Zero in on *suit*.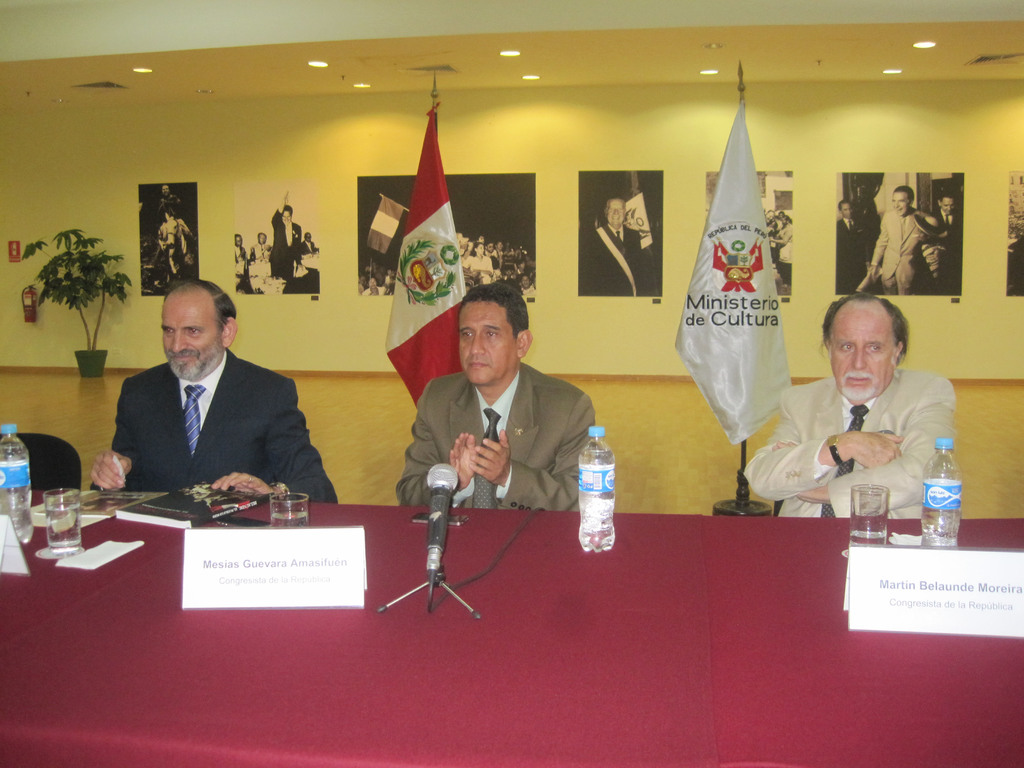
Zeroed in: select_region(393, 362, 594, 511).
